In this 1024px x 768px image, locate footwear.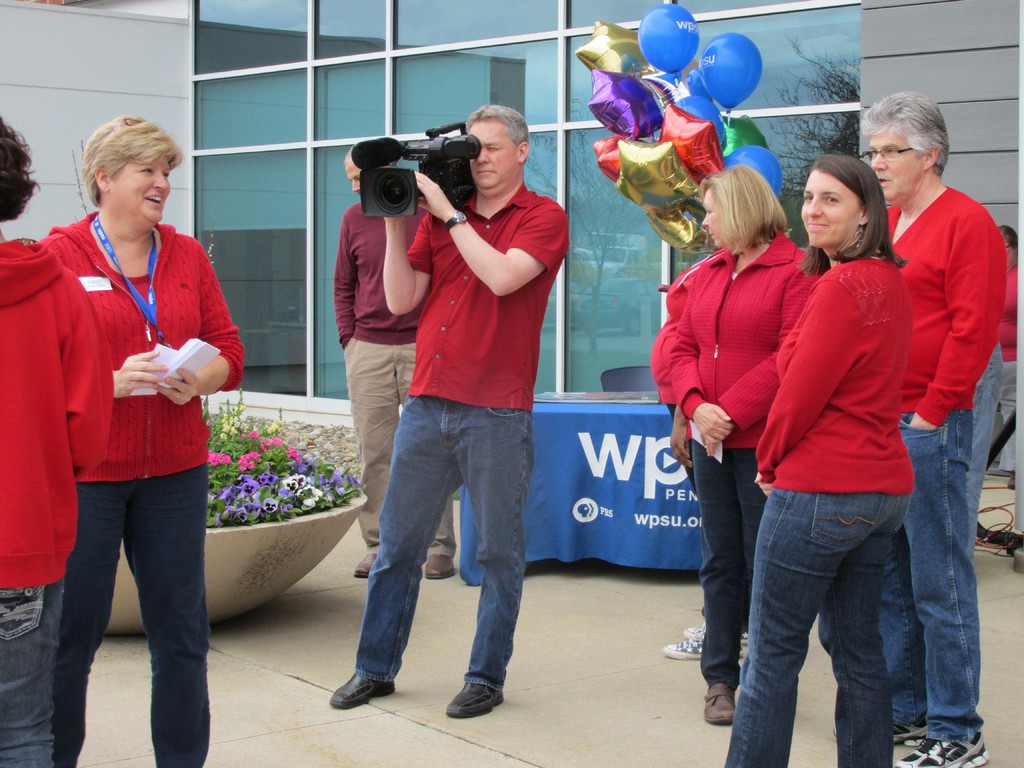
Bounding box: (835,714,928,748).
